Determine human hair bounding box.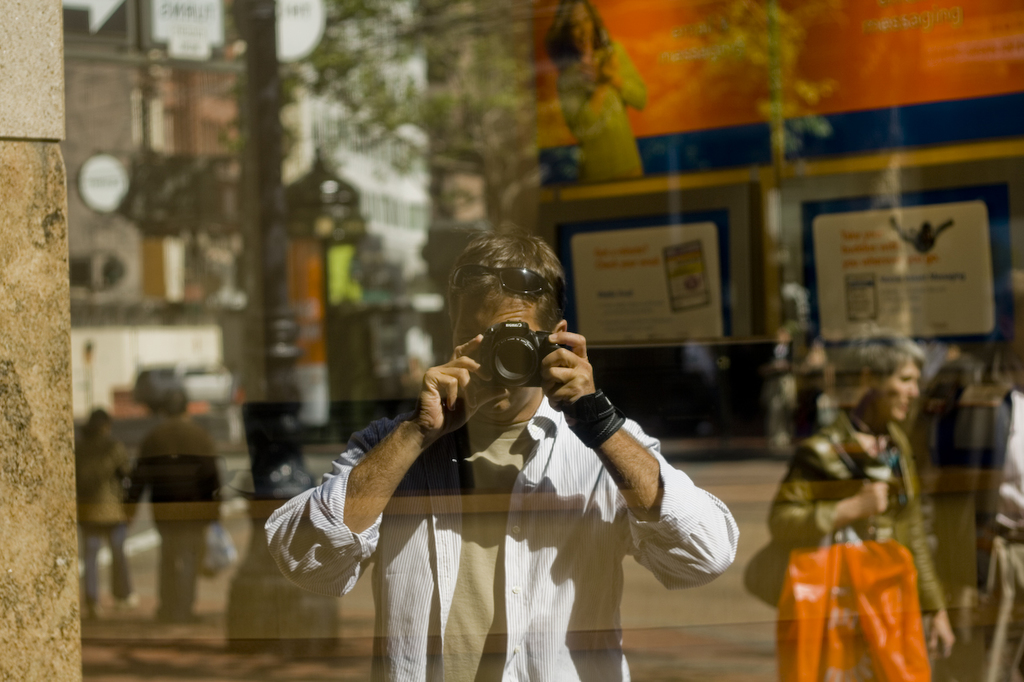
Determined: x1=453 y1=217 x2=571 y2=335.
